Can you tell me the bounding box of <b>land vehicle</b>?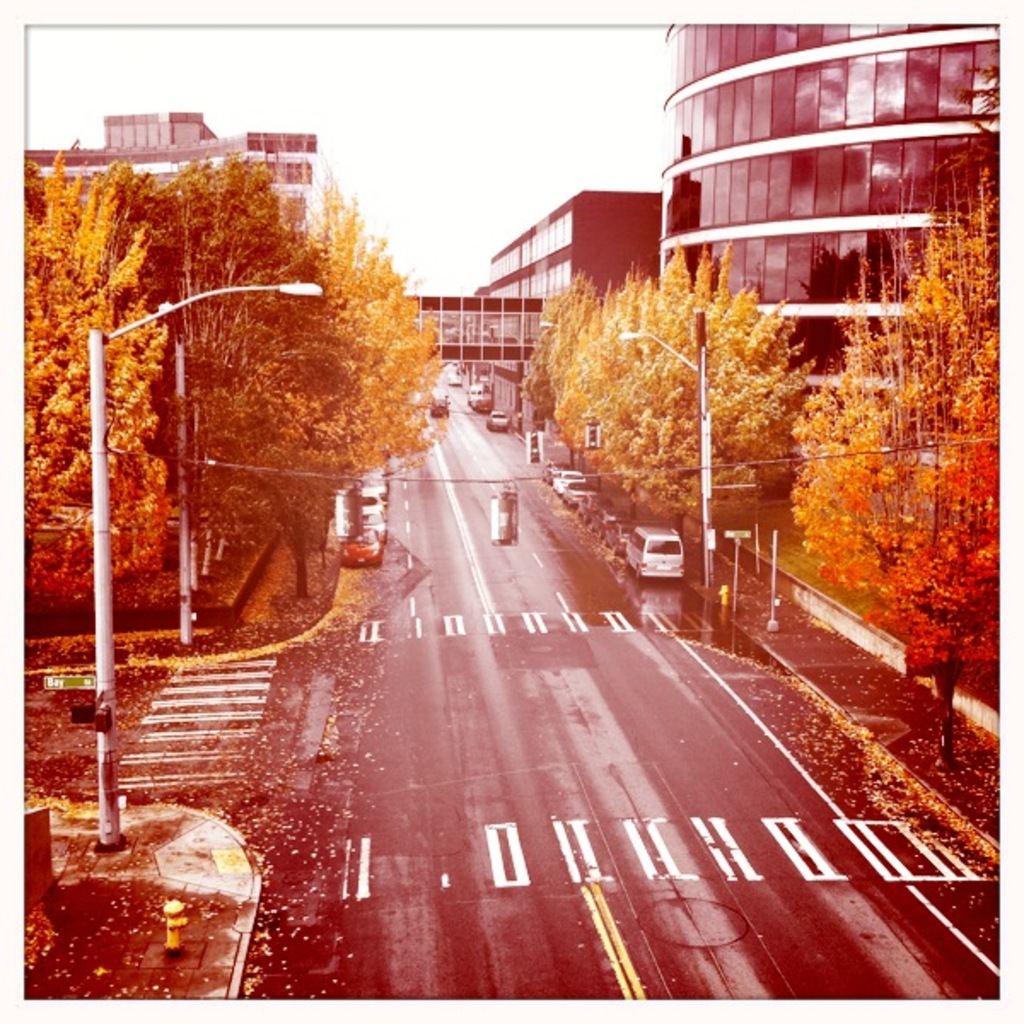
357/509/387/541.
